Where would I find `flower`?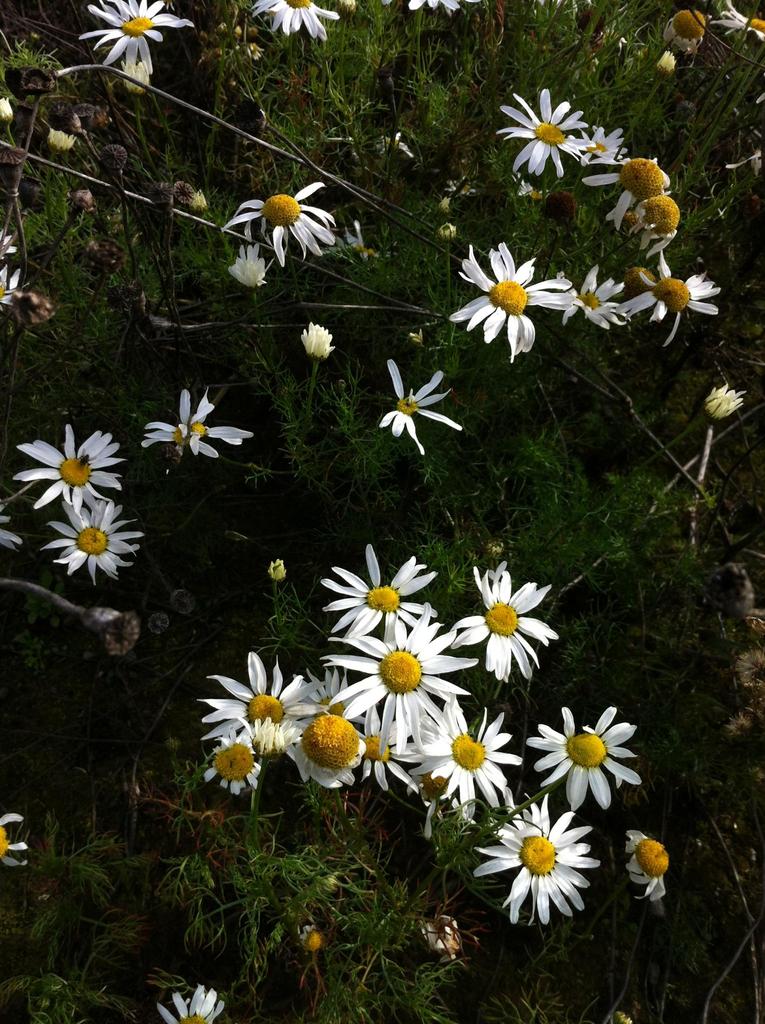
At 324:545:434:643.
